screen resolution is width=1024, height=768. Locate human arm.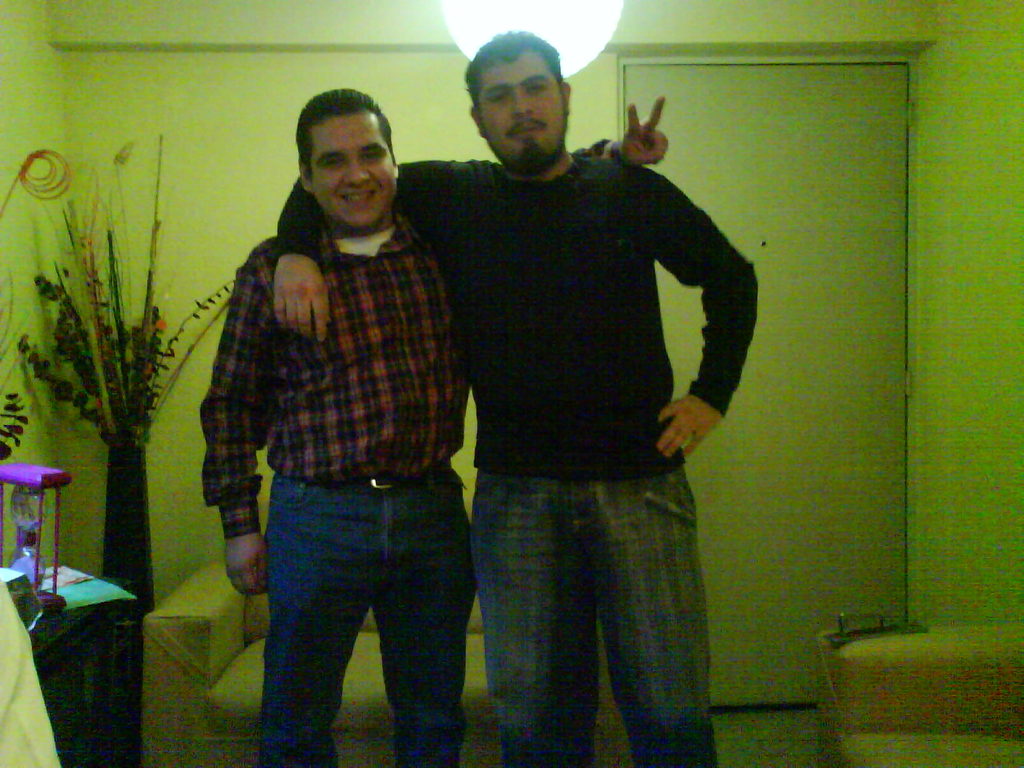
x1=259, y1=143, x2=447, y2=342.
